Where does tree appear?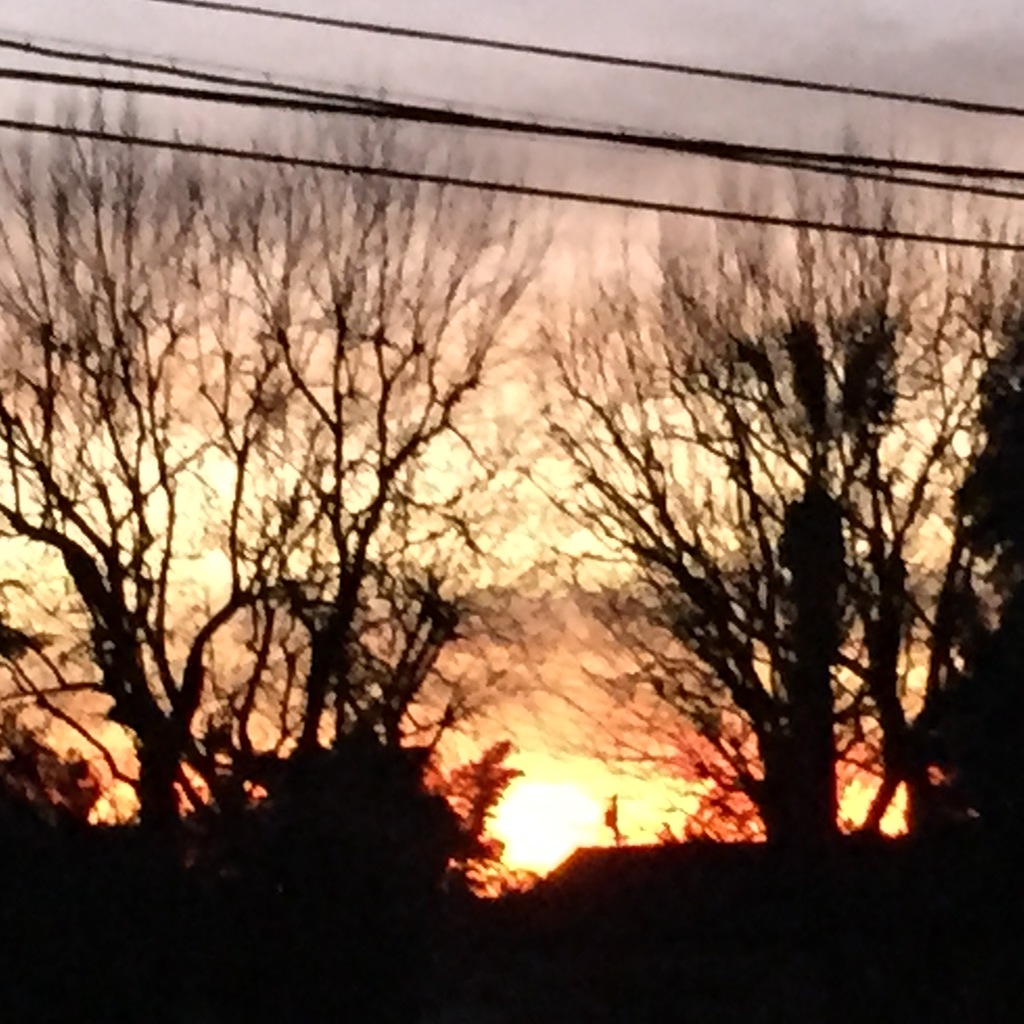
Appears at x1=529, y1=231, x2=1005, y2=899.
